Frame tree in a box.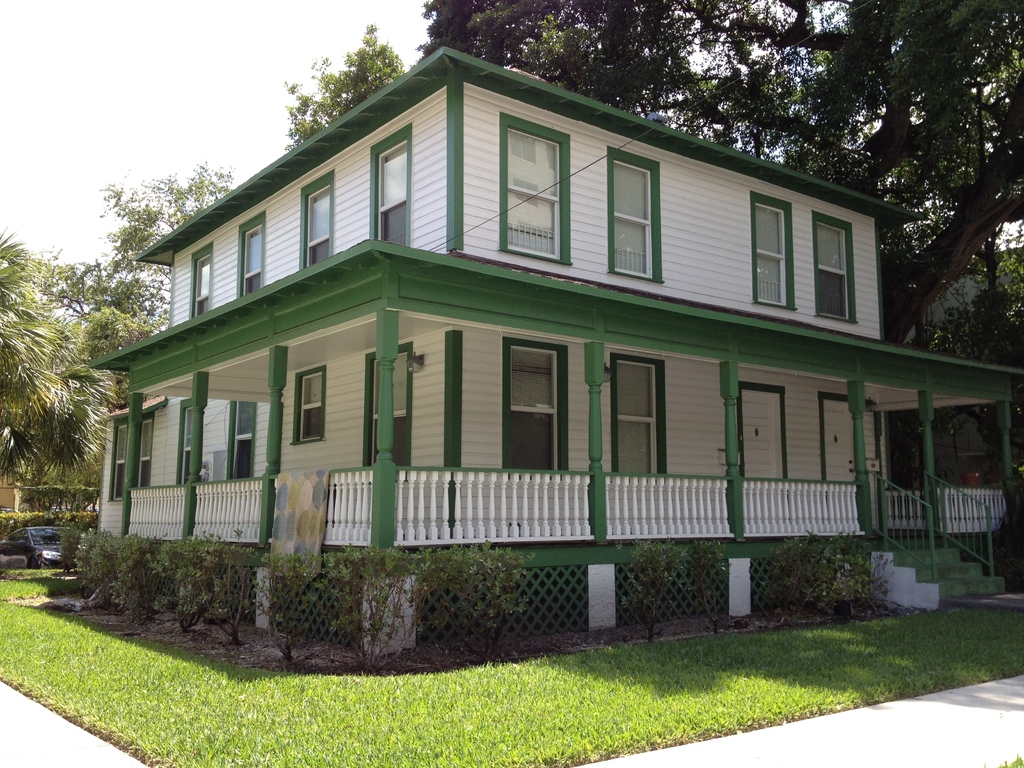
288/0/1023/365.
